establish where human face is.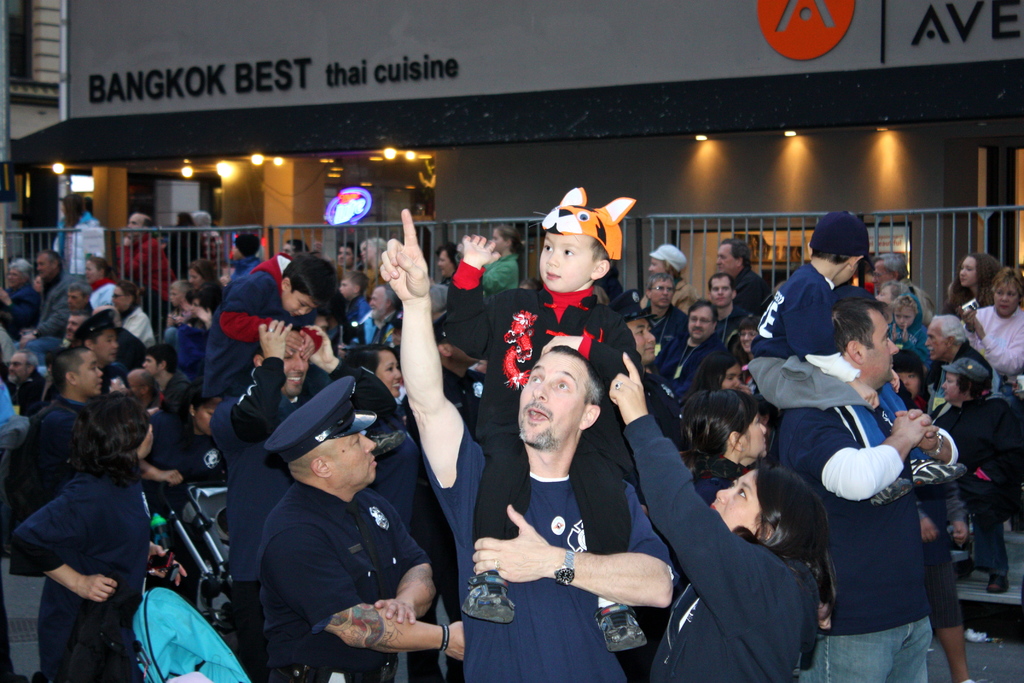
Established at BBox(8, 355, 28, 386).
